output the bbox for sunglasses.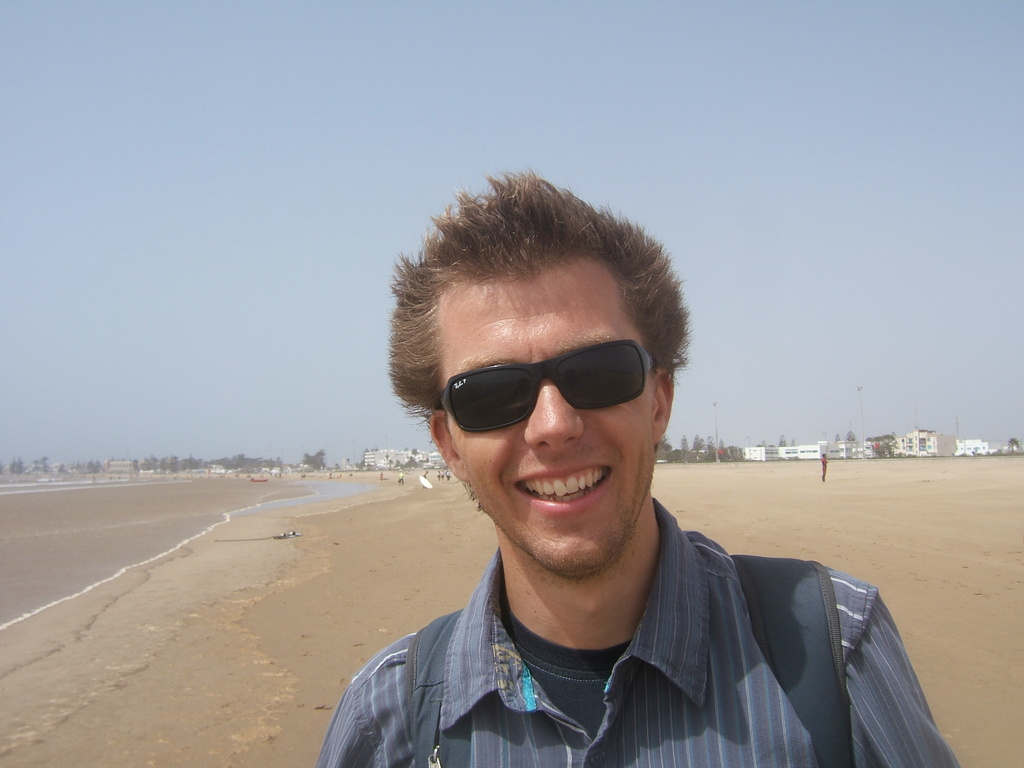
rect(433, 340, 659, 431).
